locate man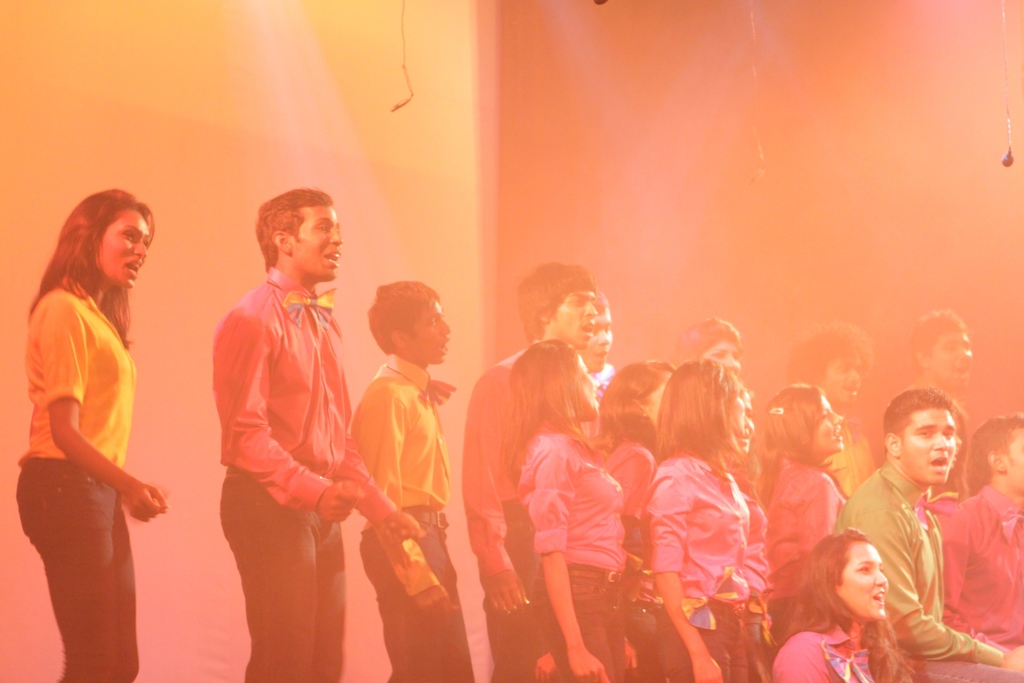
detection(895, 299, 981, 509)
